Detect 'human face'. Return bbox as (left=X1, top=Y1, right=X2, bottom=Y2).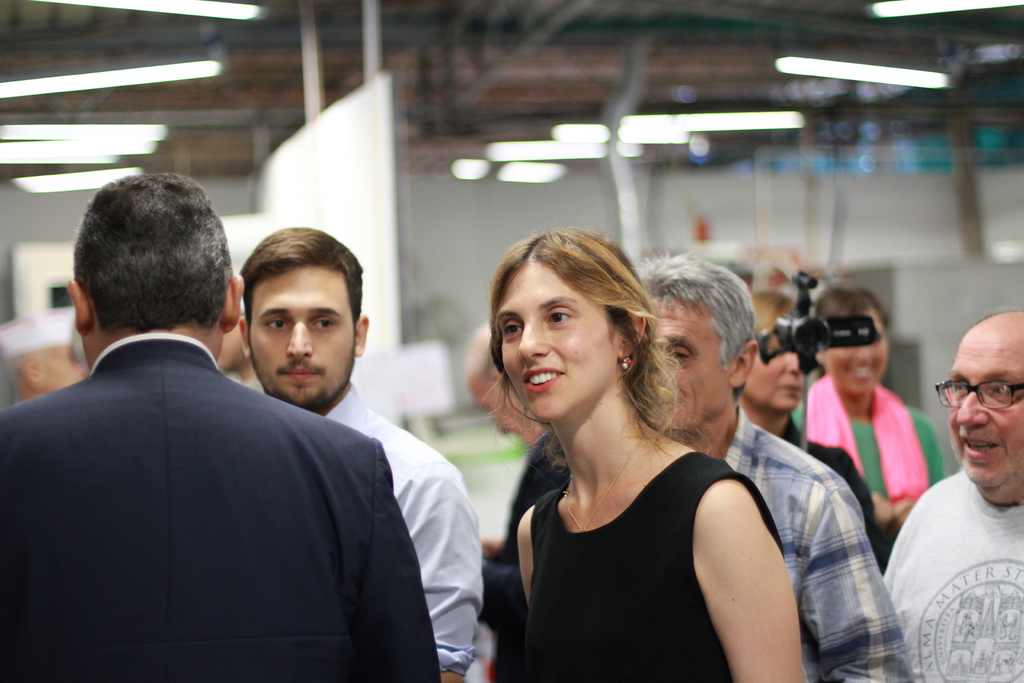
(left=745, top=322, right=808, bottom=416).
